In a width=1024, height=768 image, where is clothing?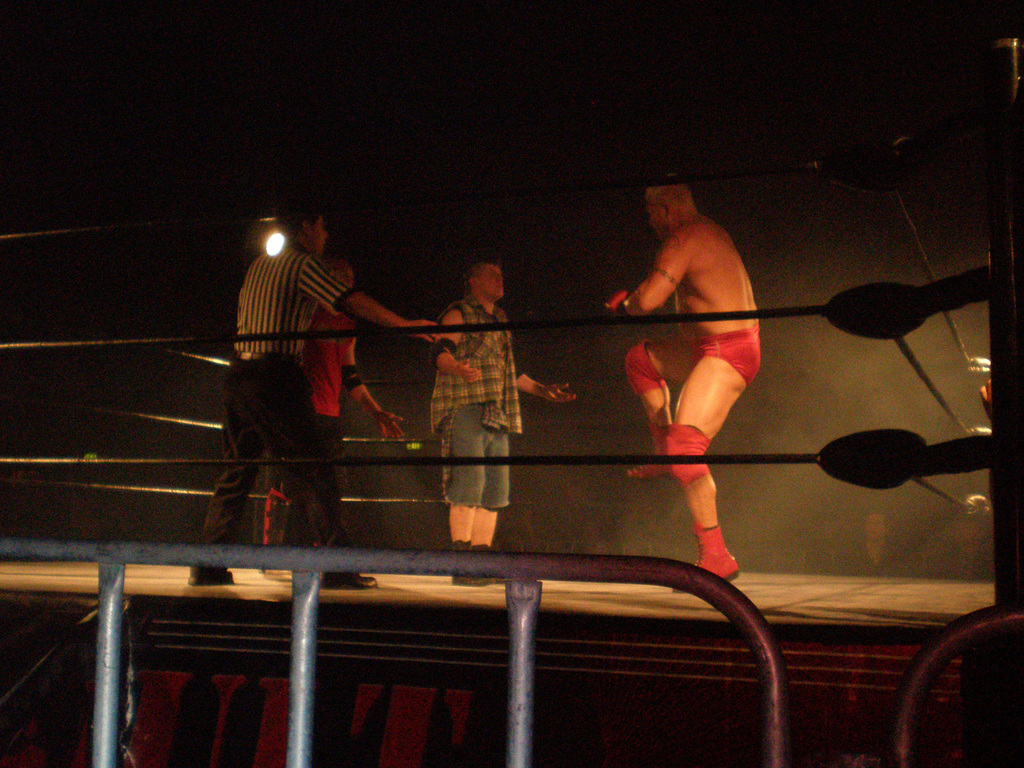
BBox(433, 291, 525, 550).
